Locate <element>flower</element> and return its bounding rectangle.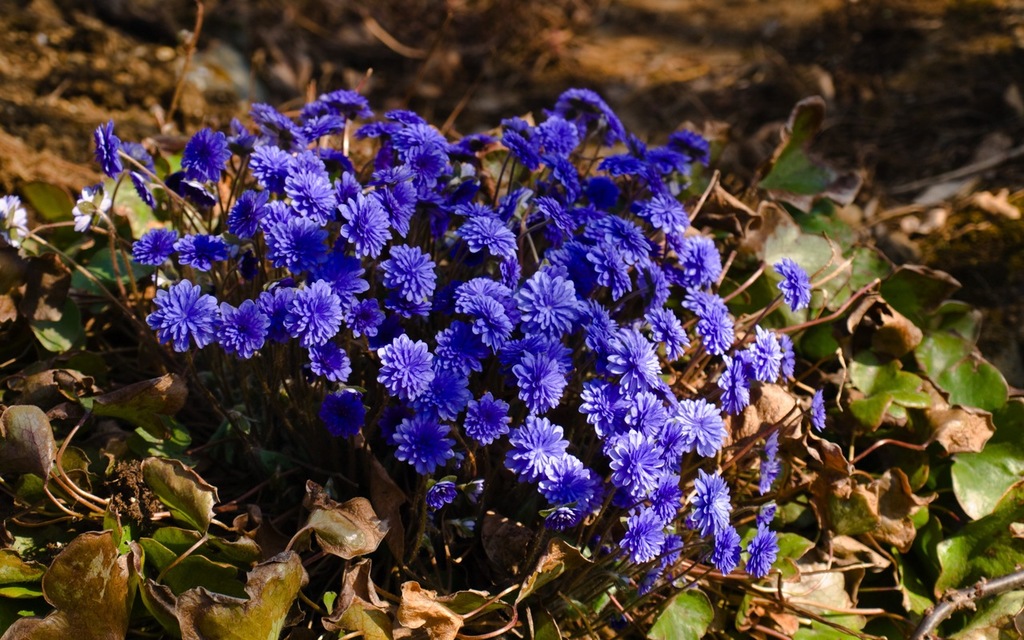
detection(186, 124, 232, 186).
